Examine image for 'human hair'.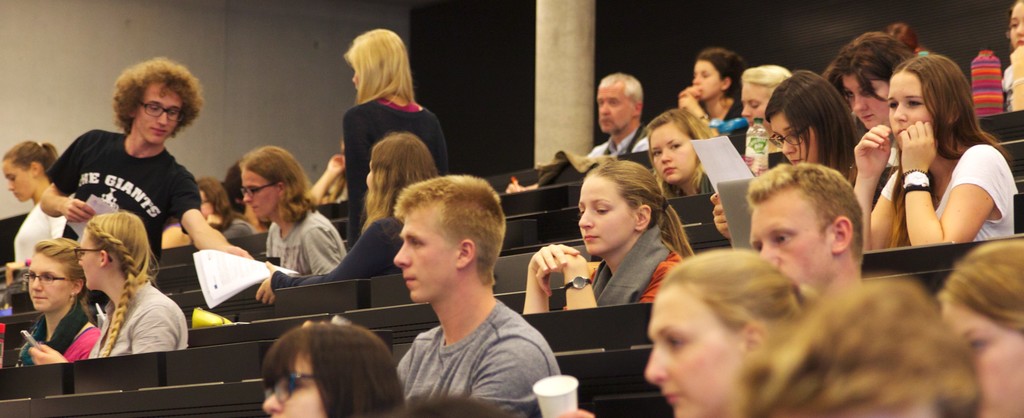
Examination result: left=191, top=178, right=235, bottom=236.
